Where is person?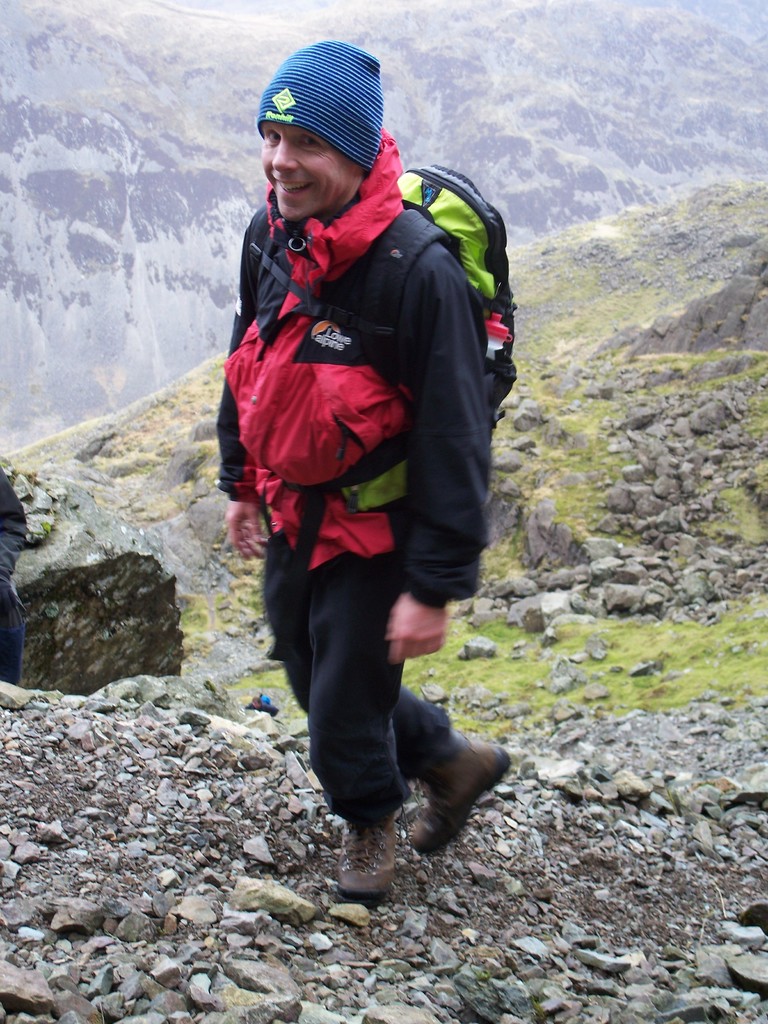
205:22:504:870.
